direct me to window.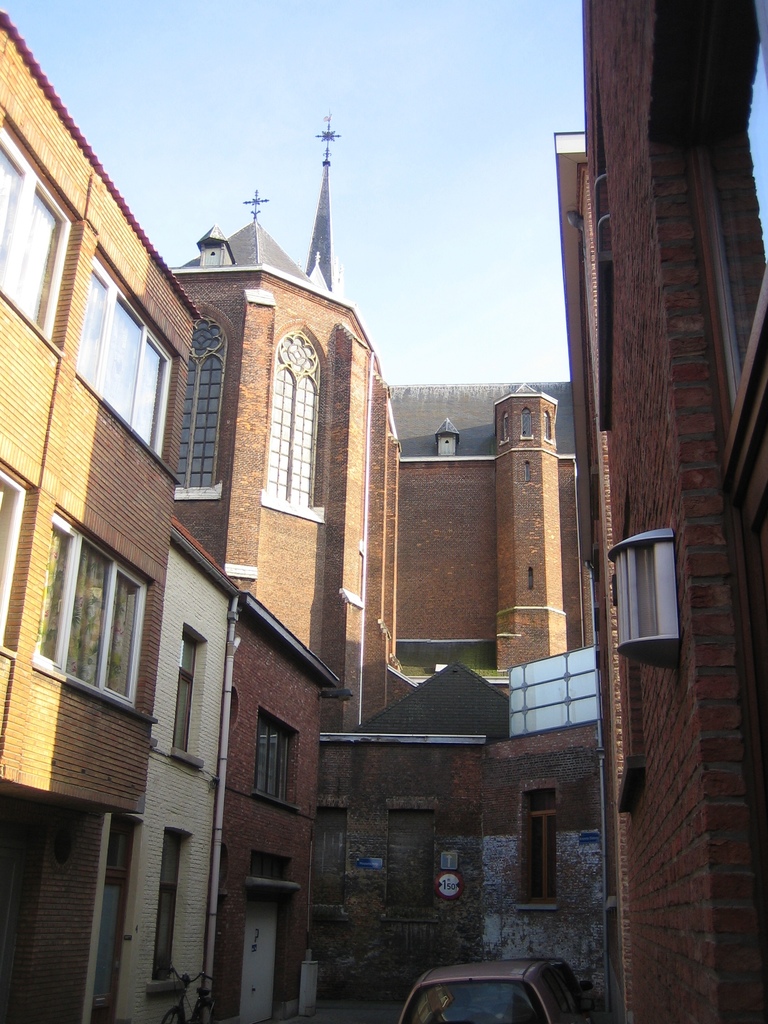
Direction: Rect(0, 118, 76, 344).
